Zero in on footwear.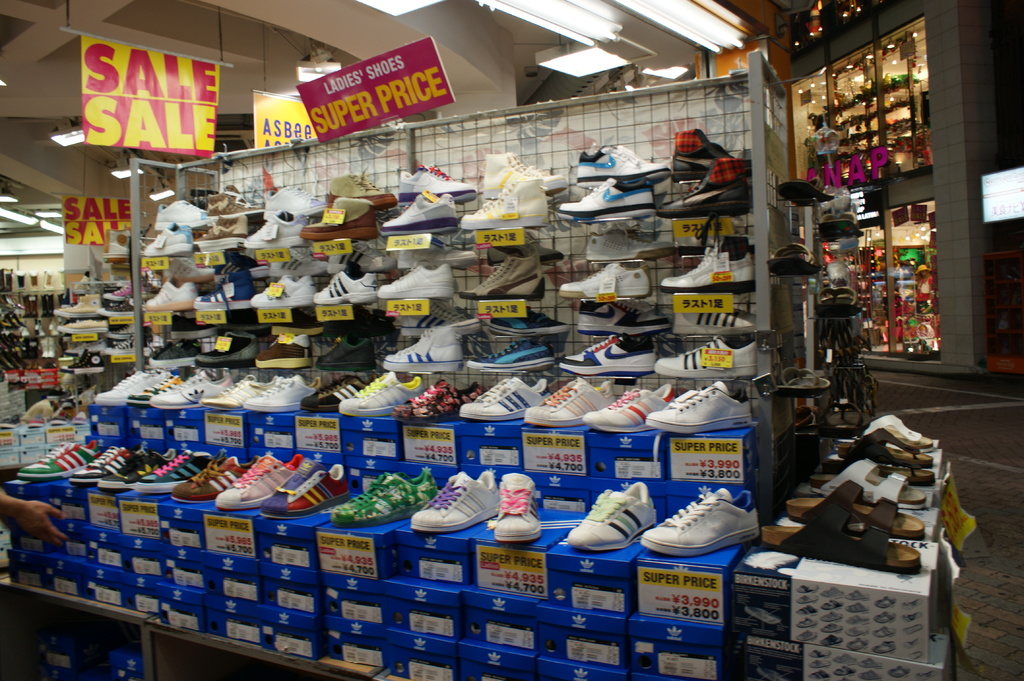
Zeroed in: 648/381/754/435.
